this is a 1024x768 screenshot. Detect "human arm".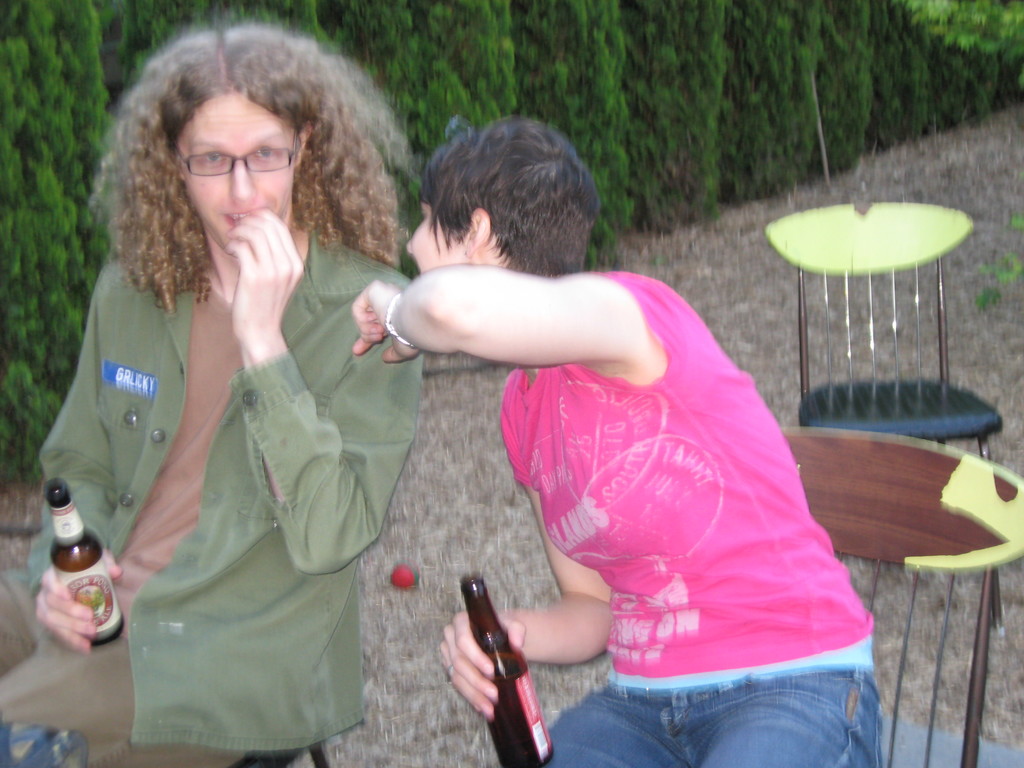
438, 379, 615, 720.
